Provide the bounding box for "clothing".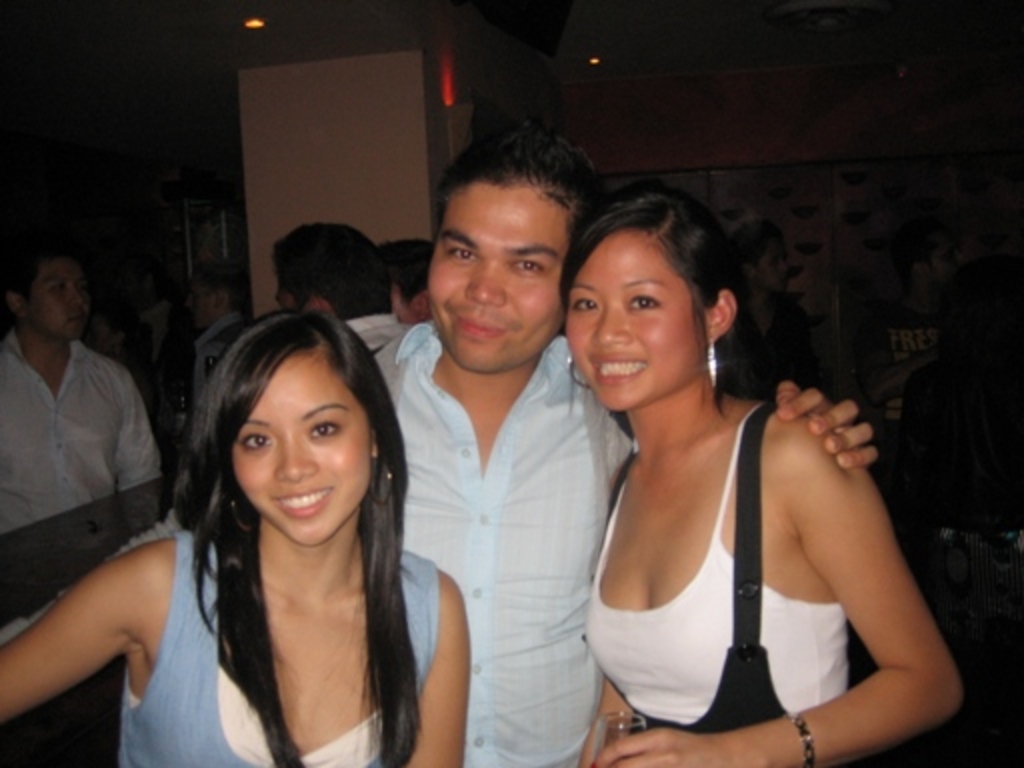
crop(864, 302, 934, 440).
